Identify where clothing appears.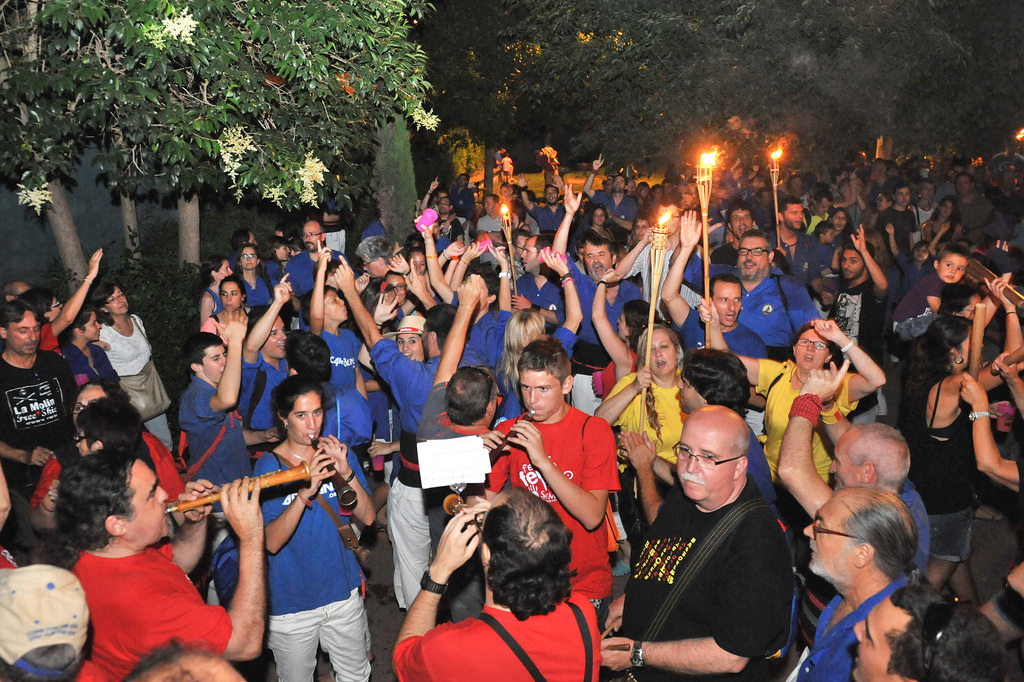
Appears at rect(68, 529, 240, 681).
